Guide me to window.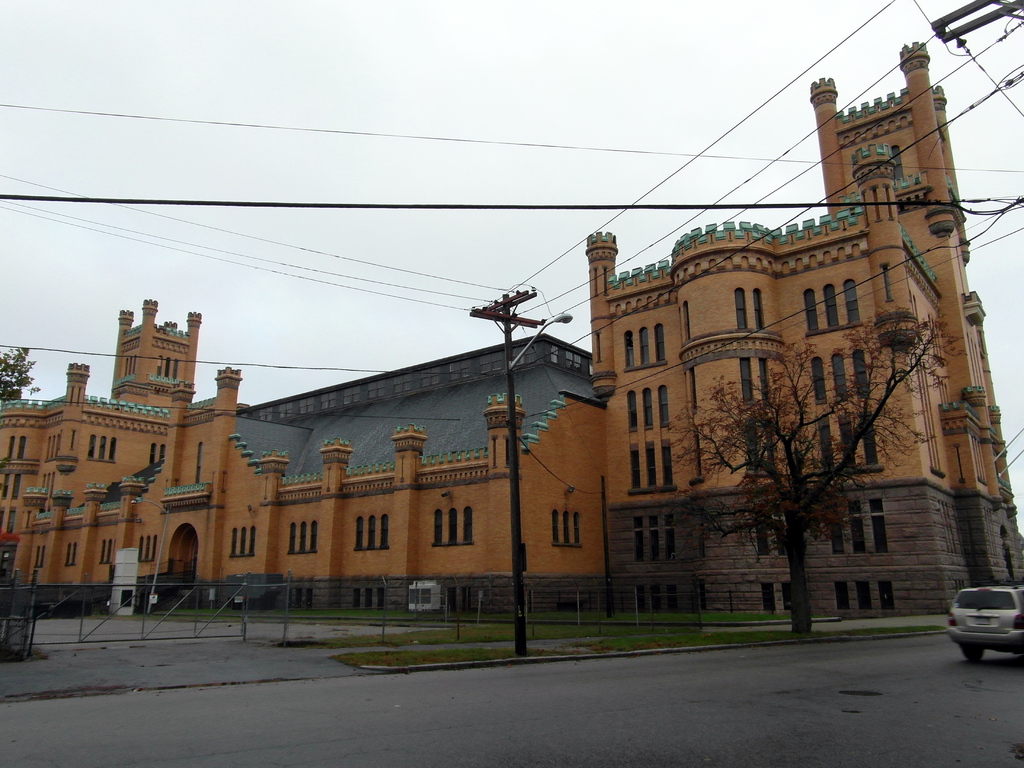
Guidance: (813,360,824,404).
